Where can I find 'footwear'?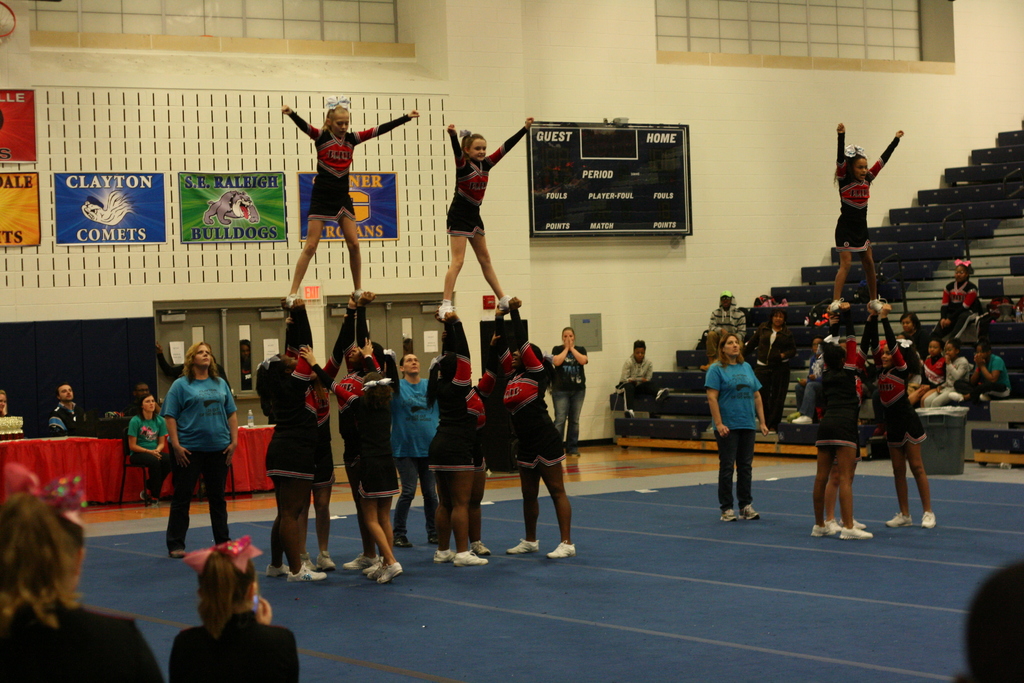
You can find it at left=886, top=513, right=911, bottom=526.
